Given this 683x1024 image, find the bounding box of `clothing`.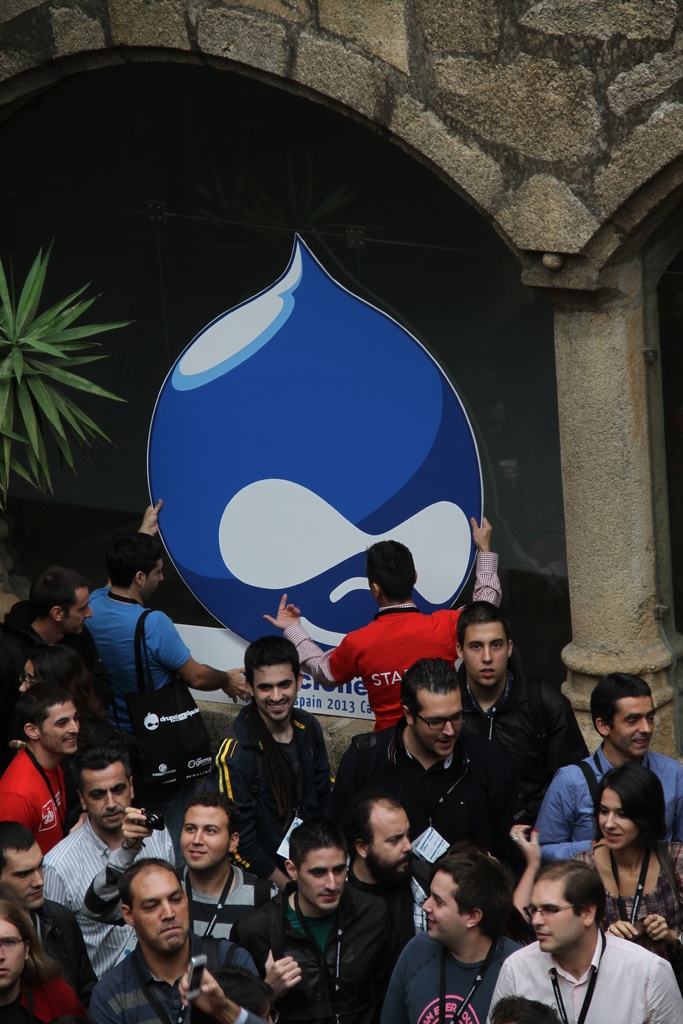
[left=27, top=902, right=92, bottom=974].
